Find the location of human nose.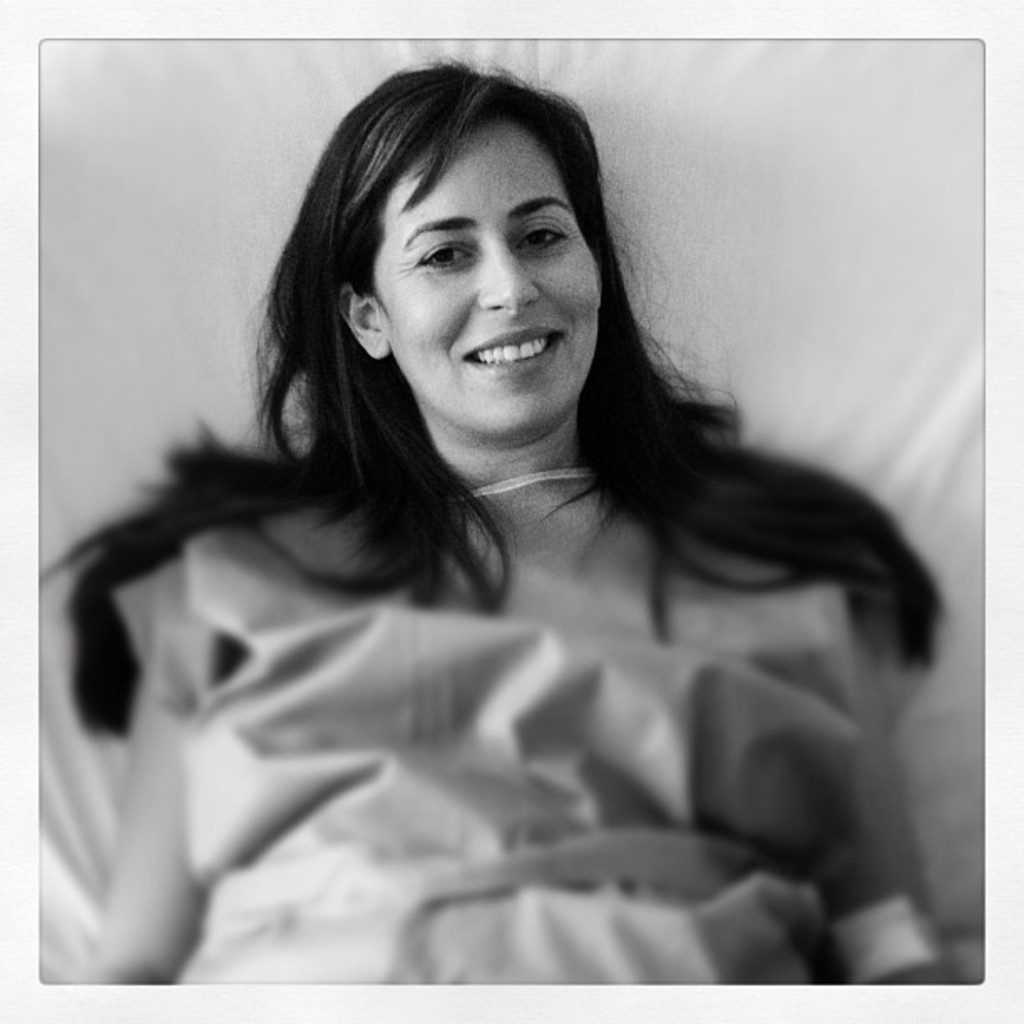
Location: [468, 216, 550, 323].
